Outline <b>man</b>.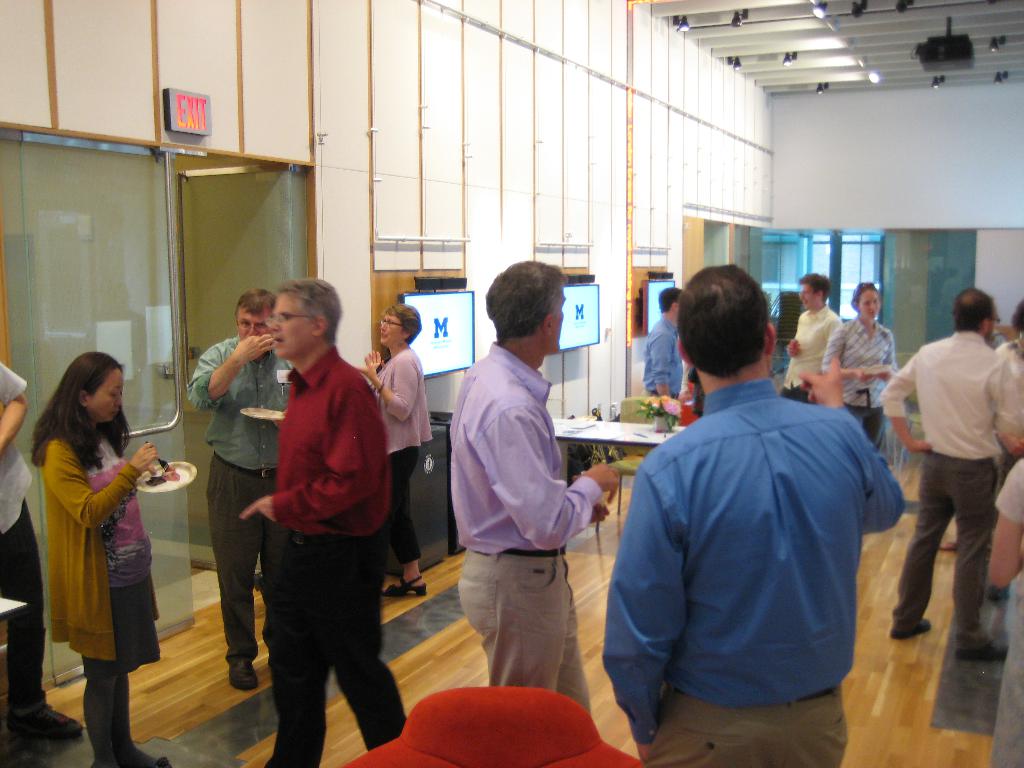
Outline: [184, 292, 303, 689].
